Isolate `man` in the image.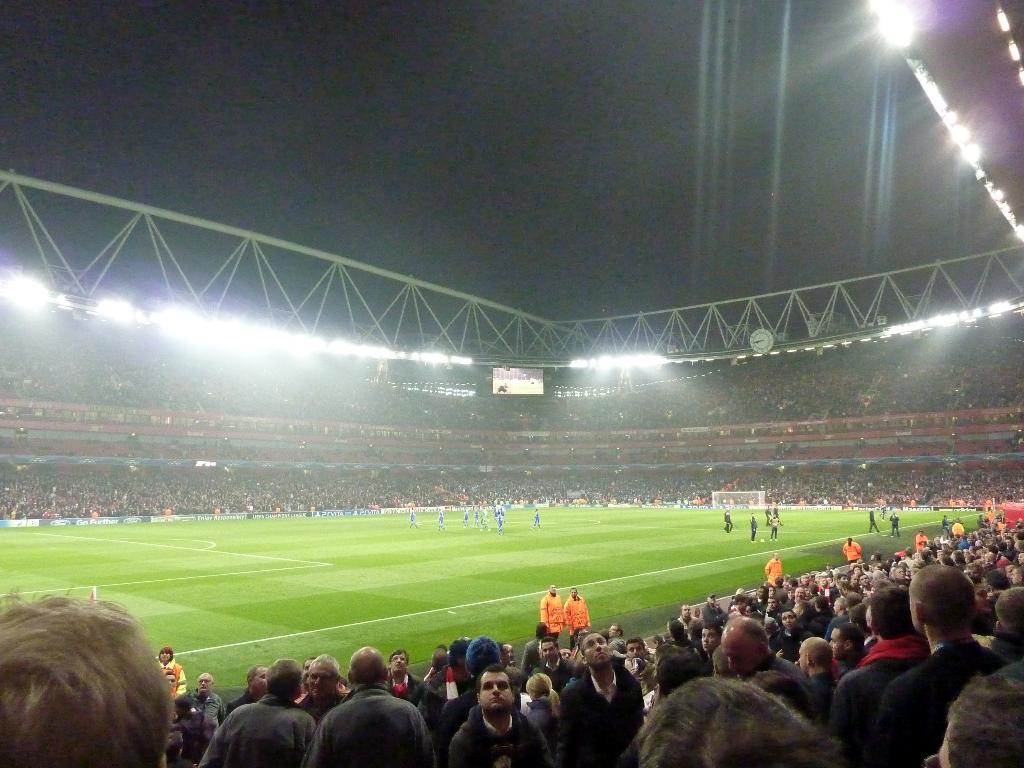
Isolated region: (768, 608, 809, 658).
